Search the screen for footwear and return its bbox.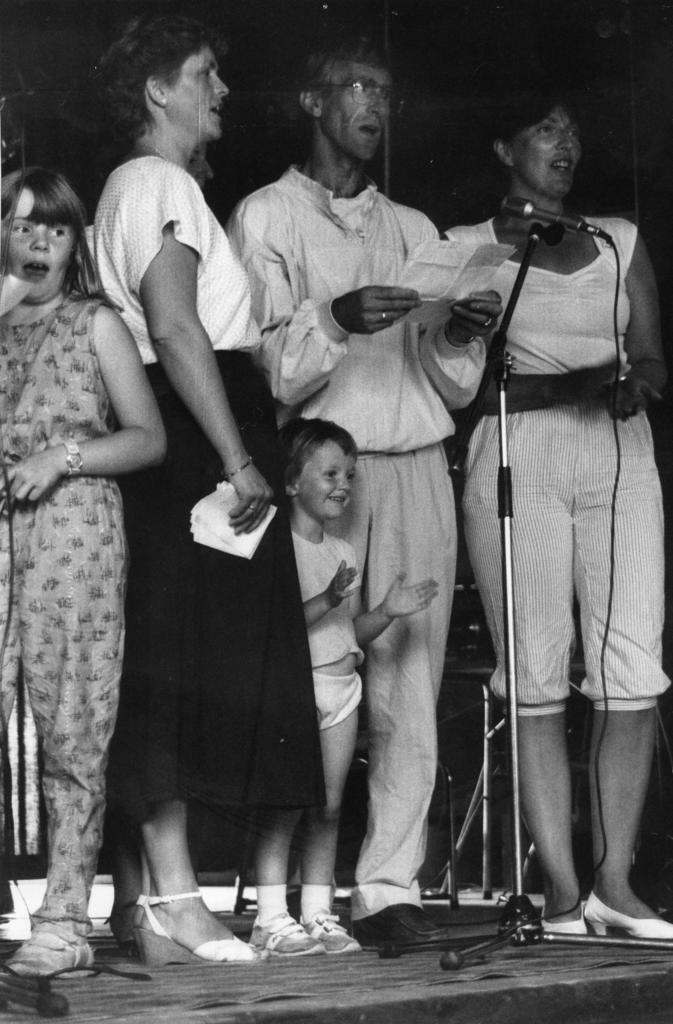
Found: bbox=(106, 925, 129, 956).
